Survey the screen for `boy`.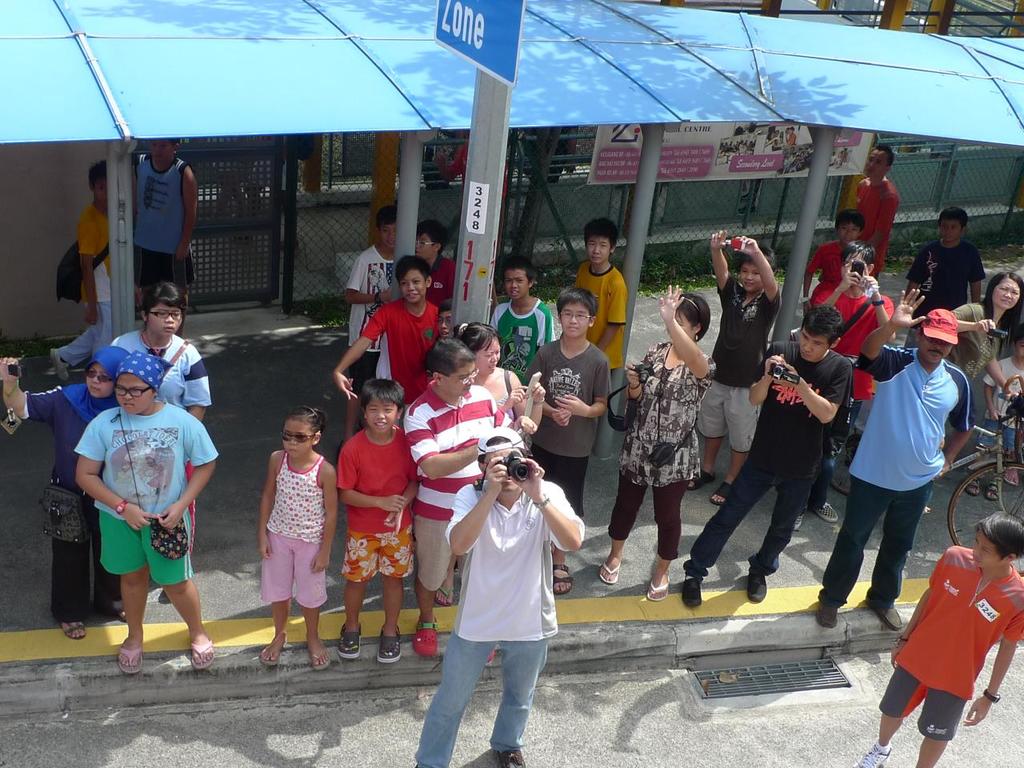
Survey found: box(803, 206, 865, 320).
